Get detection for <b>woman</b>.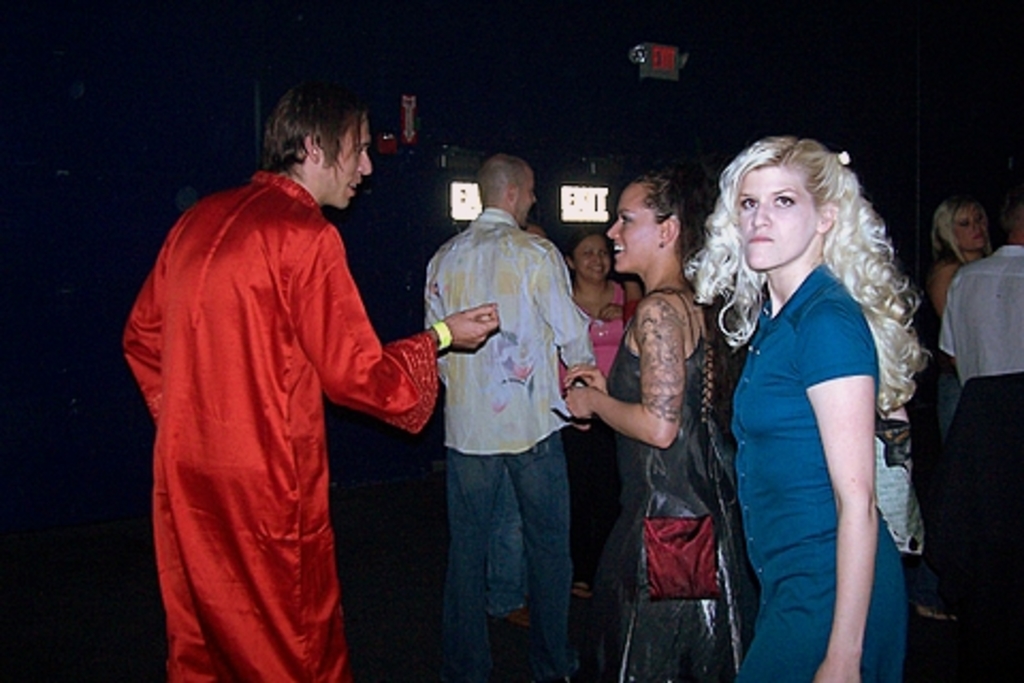
Detection: box(557, 169, 738, 681).
